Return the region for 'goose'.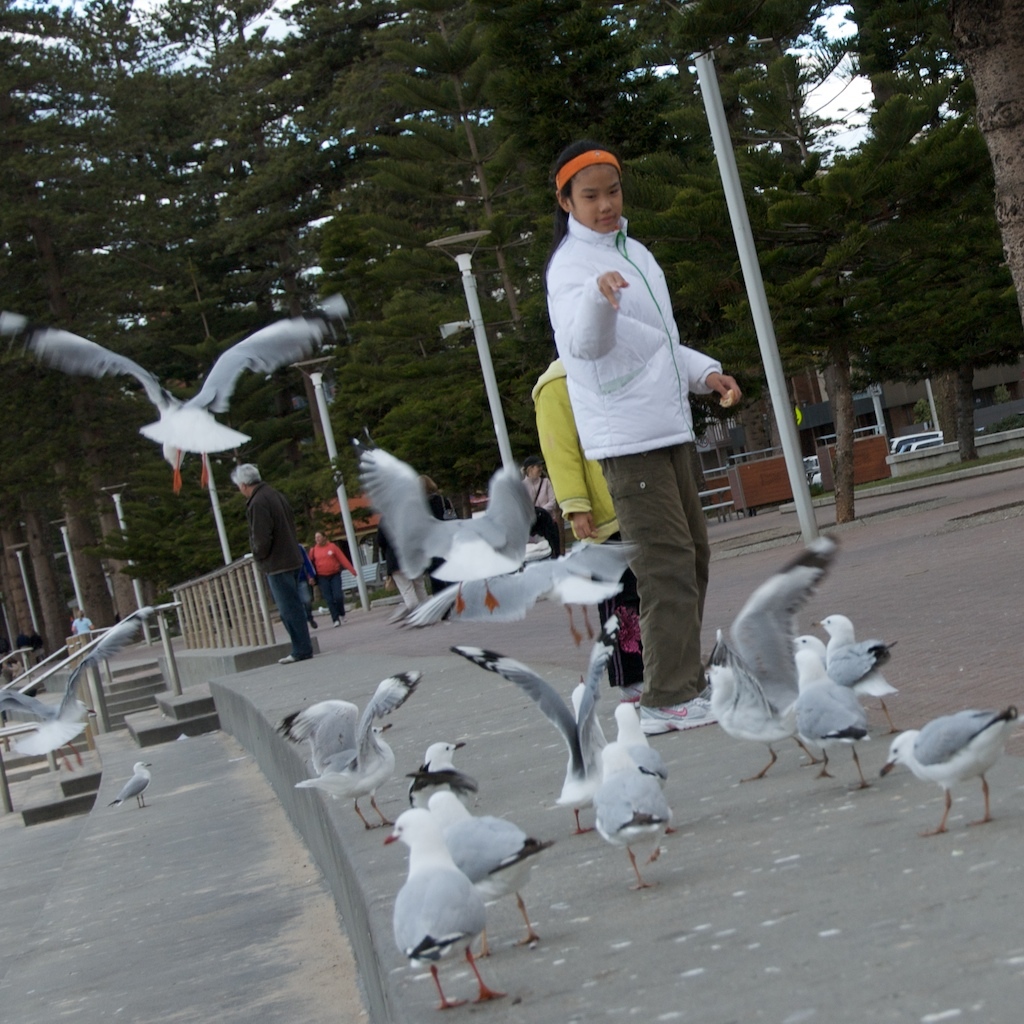
bbox=(596, 701, 673, 891).
